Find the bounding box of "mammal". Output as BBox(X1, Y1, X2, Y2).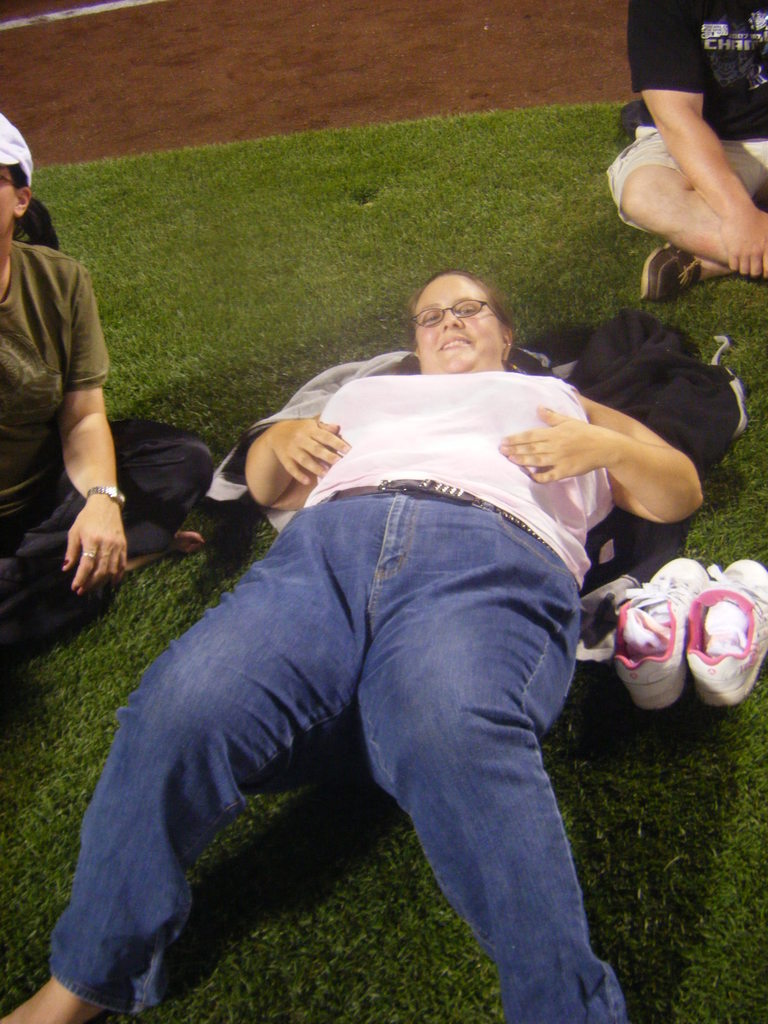
BBox(604, 0, 767, 305).
